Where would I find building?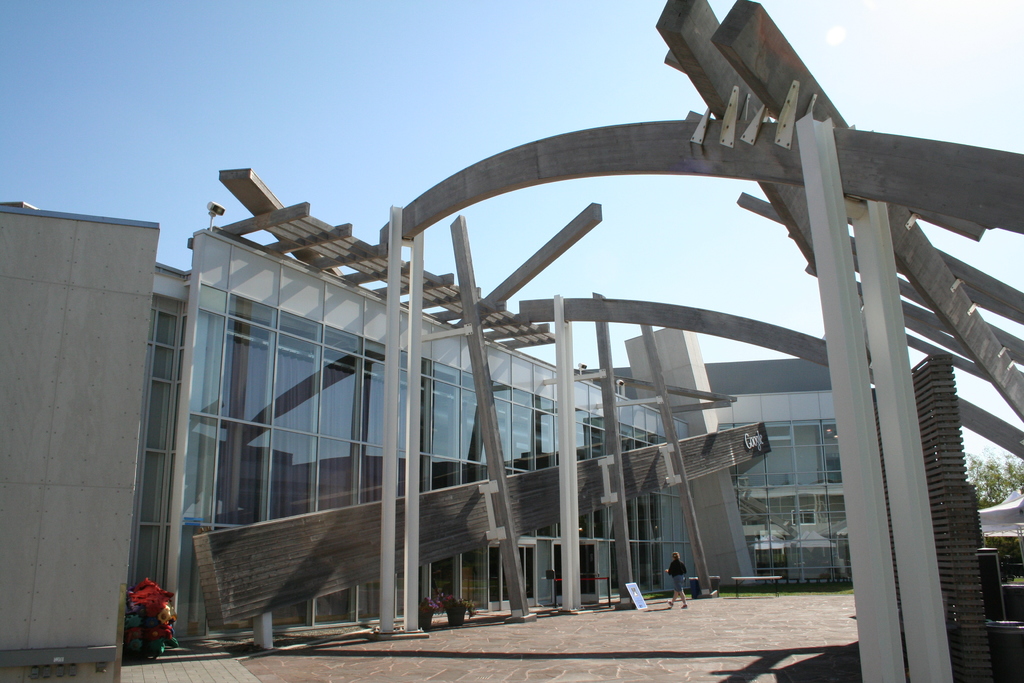
At [left=0, top=0, right=1023, bottom=682].
